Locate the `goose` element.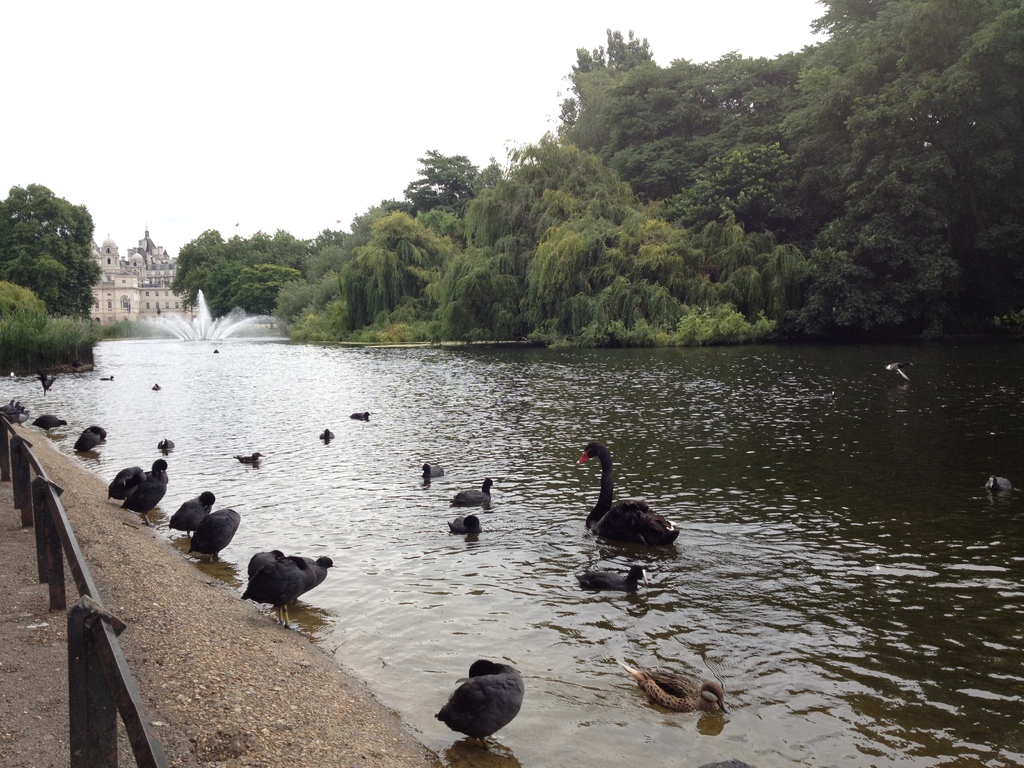
Element bbox: box(418, 462, 445, 478).
